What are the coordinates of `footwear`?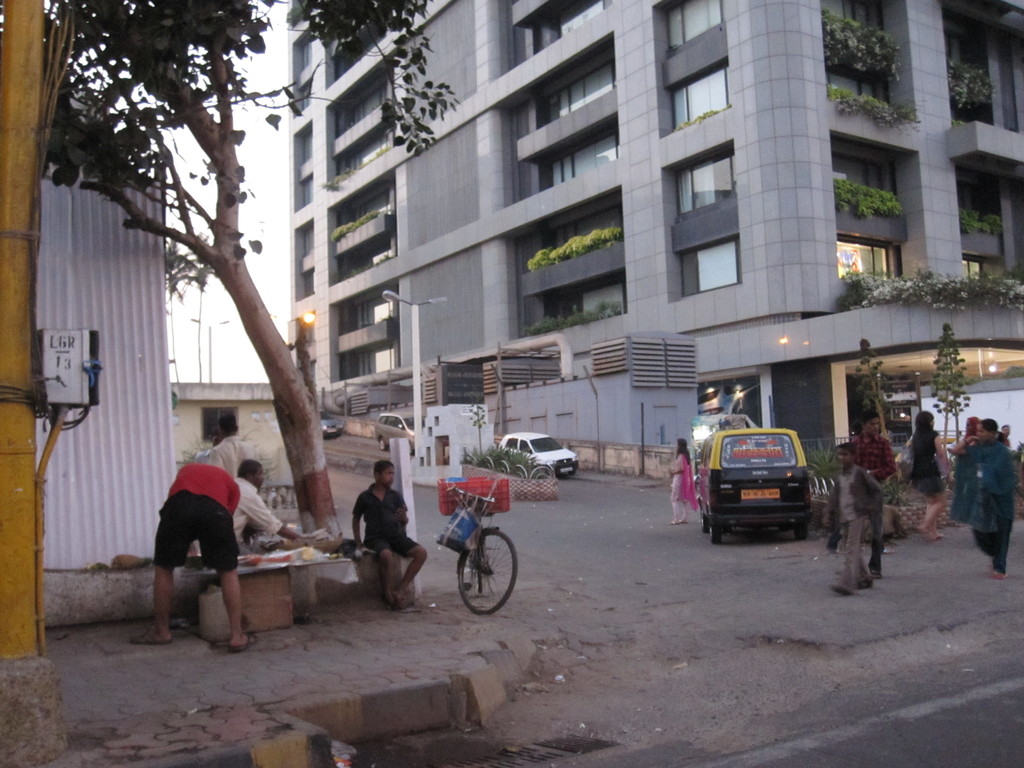
(x1=127, y1=625, x2=167, y2=650).
